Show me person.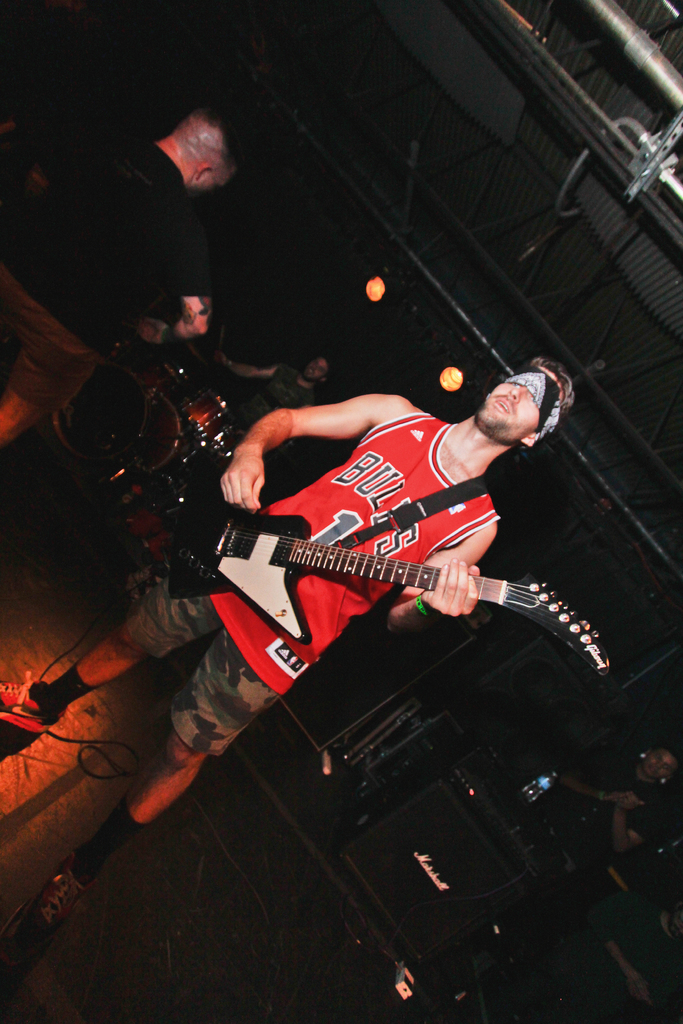
person is here: x1=0 y1=351 x2=581 y2=948.
